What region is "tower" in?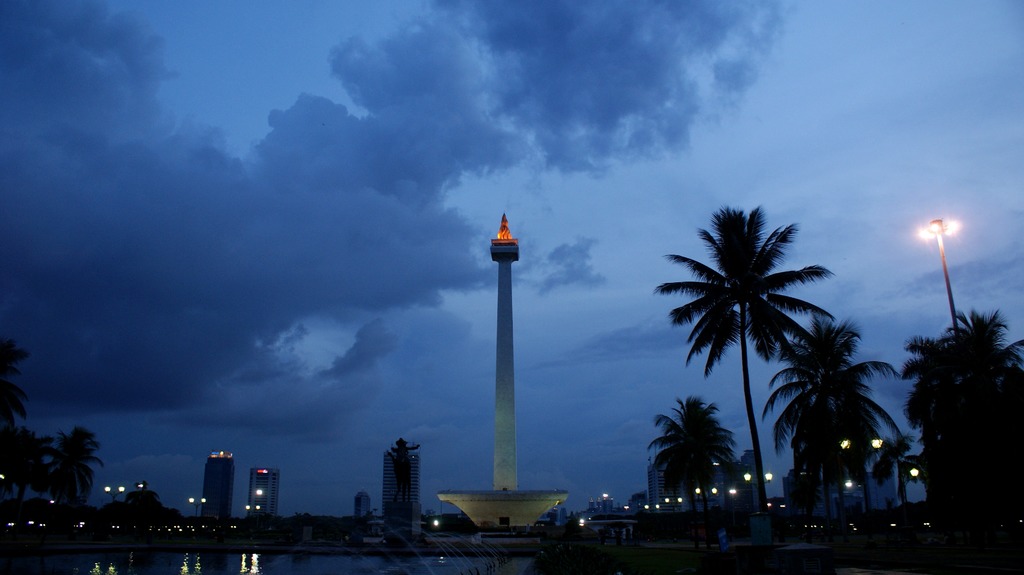
select_region(457, 186, 564, 526).
